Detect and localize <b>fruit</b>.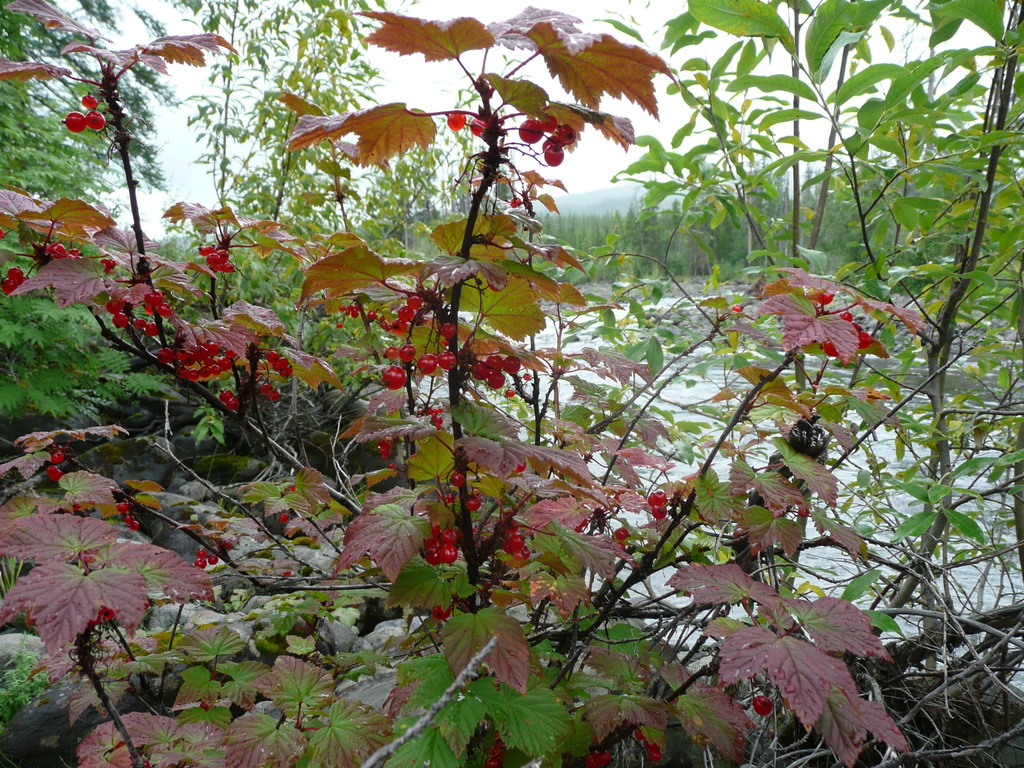
Localized at 753/698/772/719.
